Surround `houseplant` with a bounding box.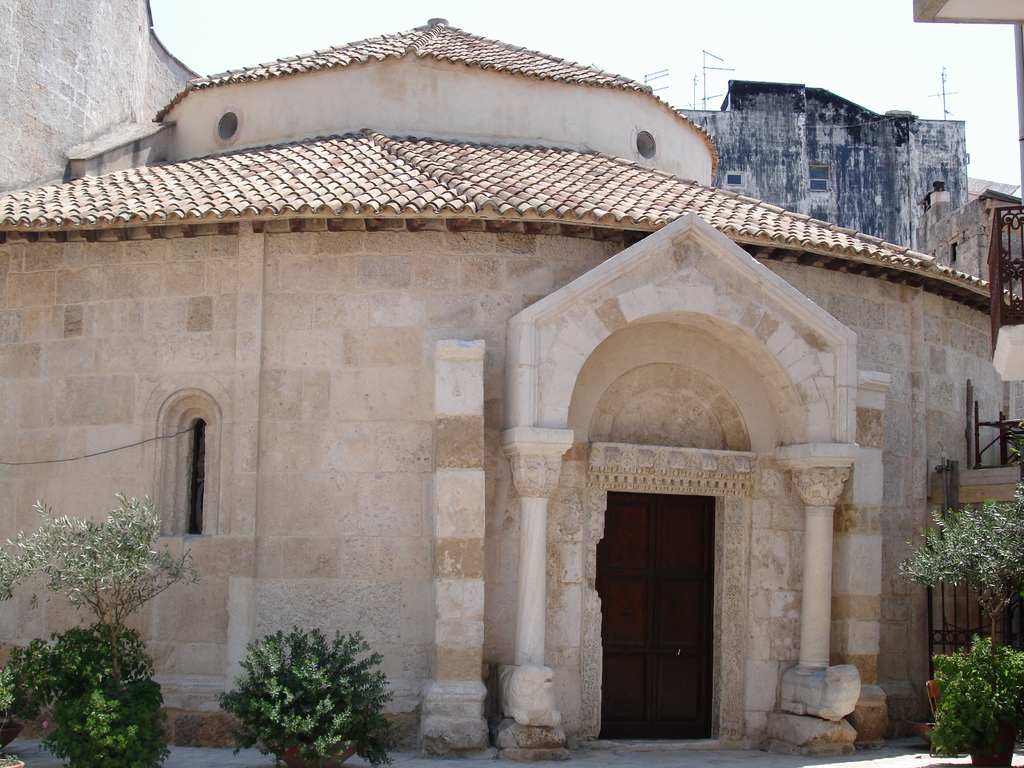
(left=204, top=631, right=400, bottom=755).
